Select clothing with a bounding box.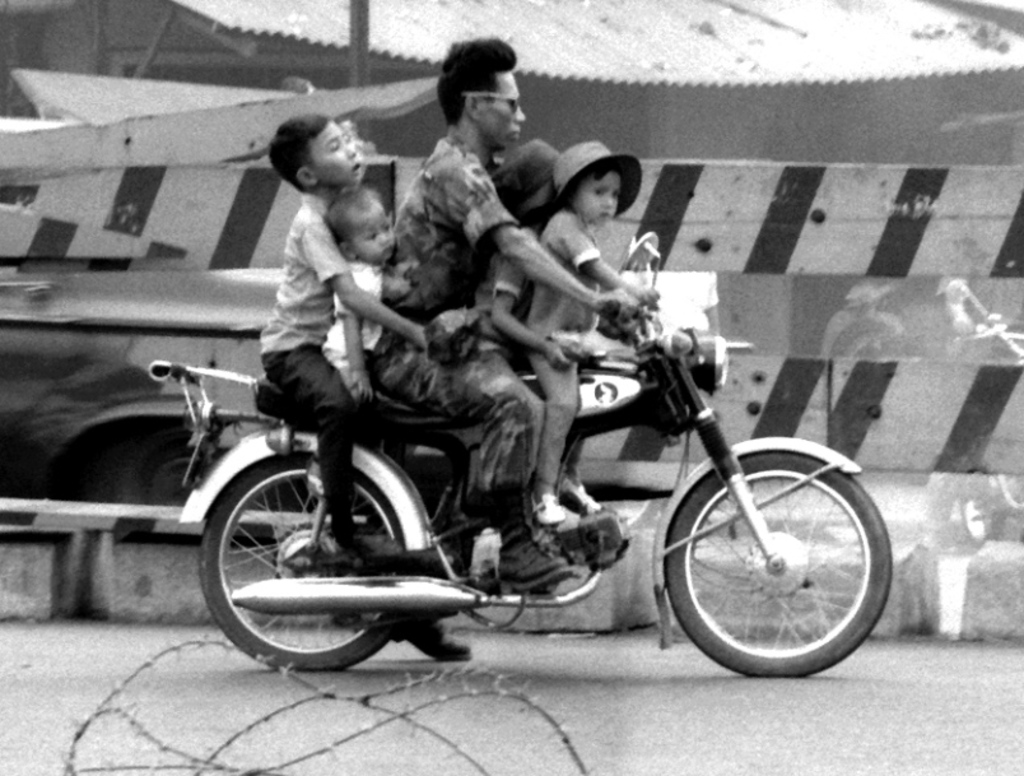
<bbox>321, 262, 385, 363</bbox>.
